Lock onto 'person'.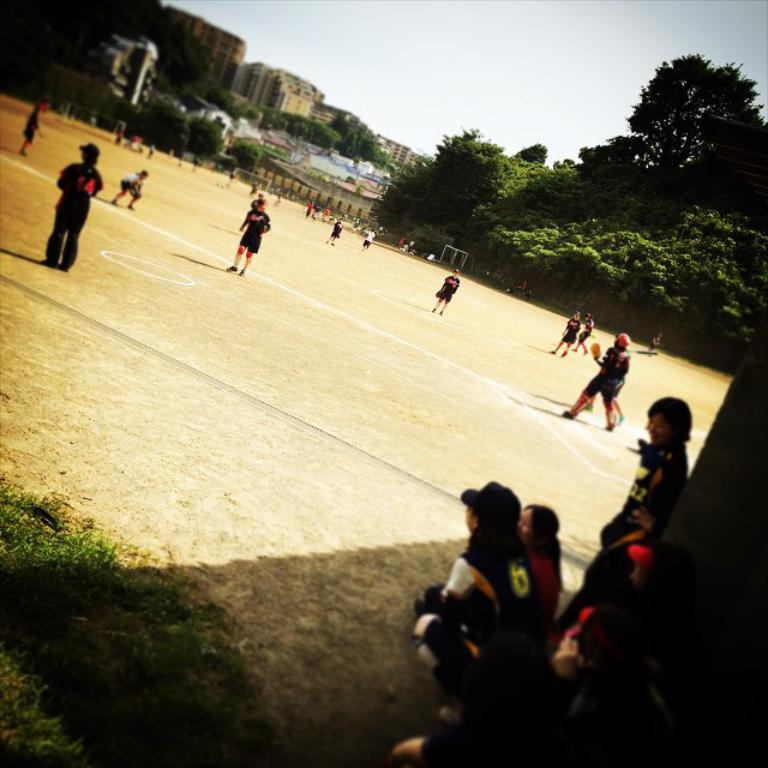
Locked: l=223, t=199, r=272, b=275.
